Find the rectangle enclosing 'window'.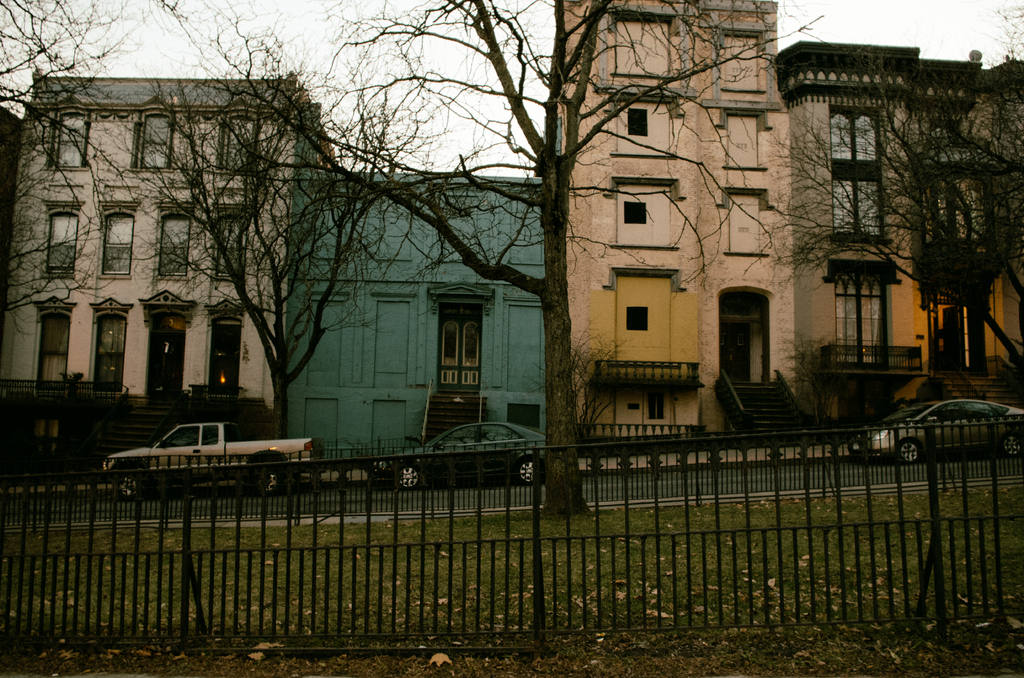
624,305,649,330.
